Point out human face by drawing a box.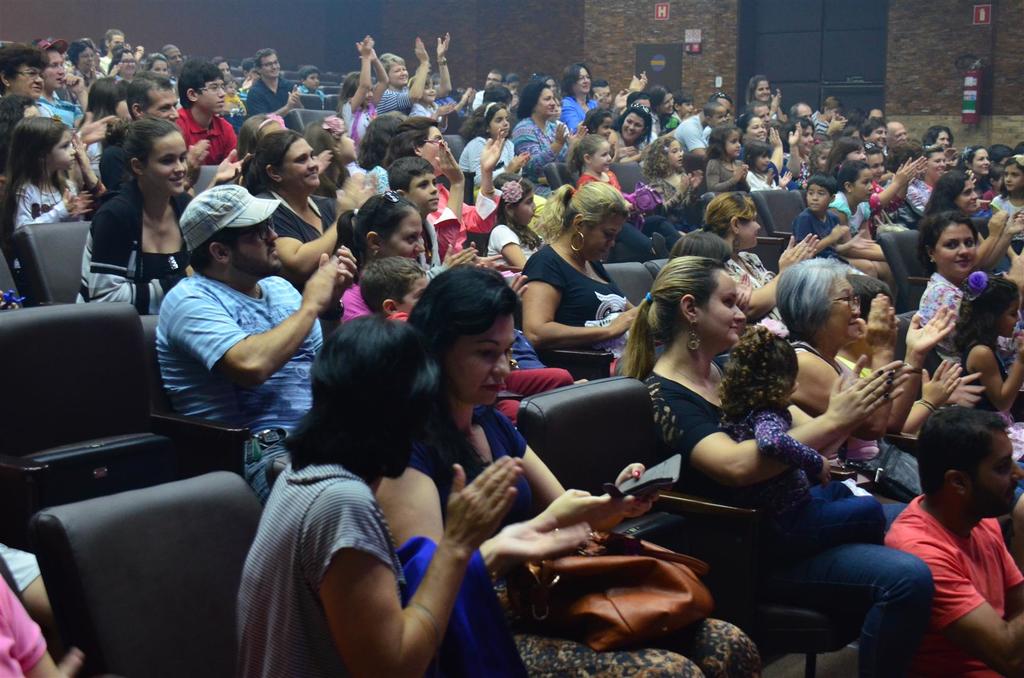
{"x1": 533, "y1": 88, "x2": 557, "y2": 118}.
